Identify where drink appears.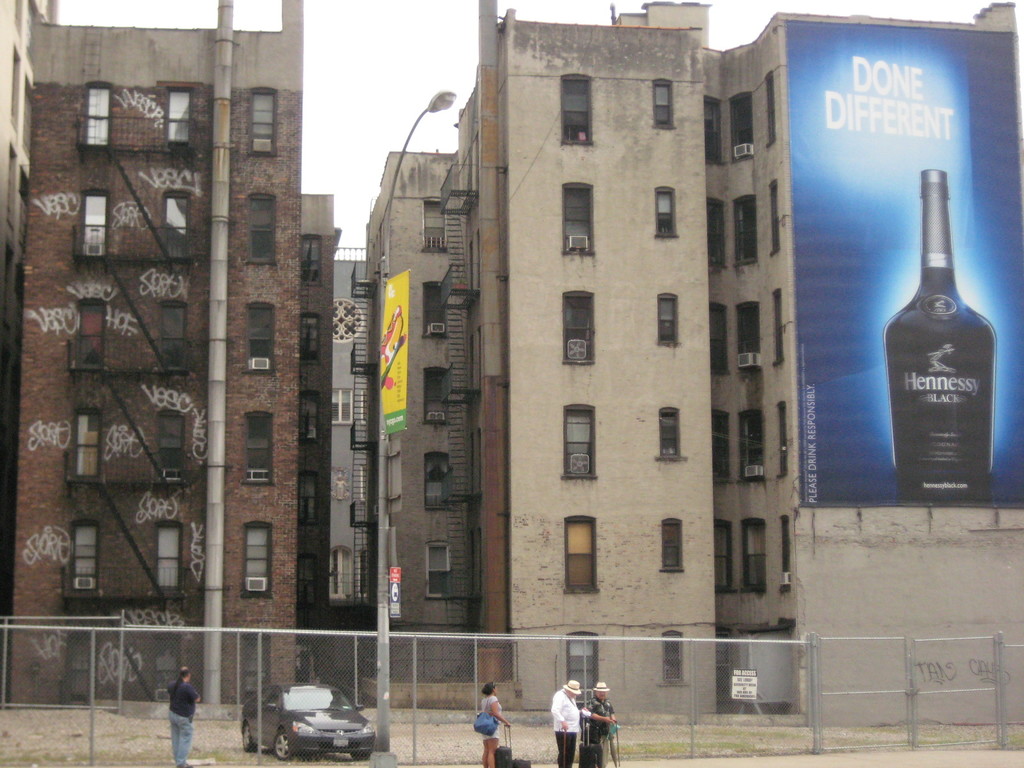
Appears at {"left": 883, "top": 171, "right": 998, "bottom": 502}.
